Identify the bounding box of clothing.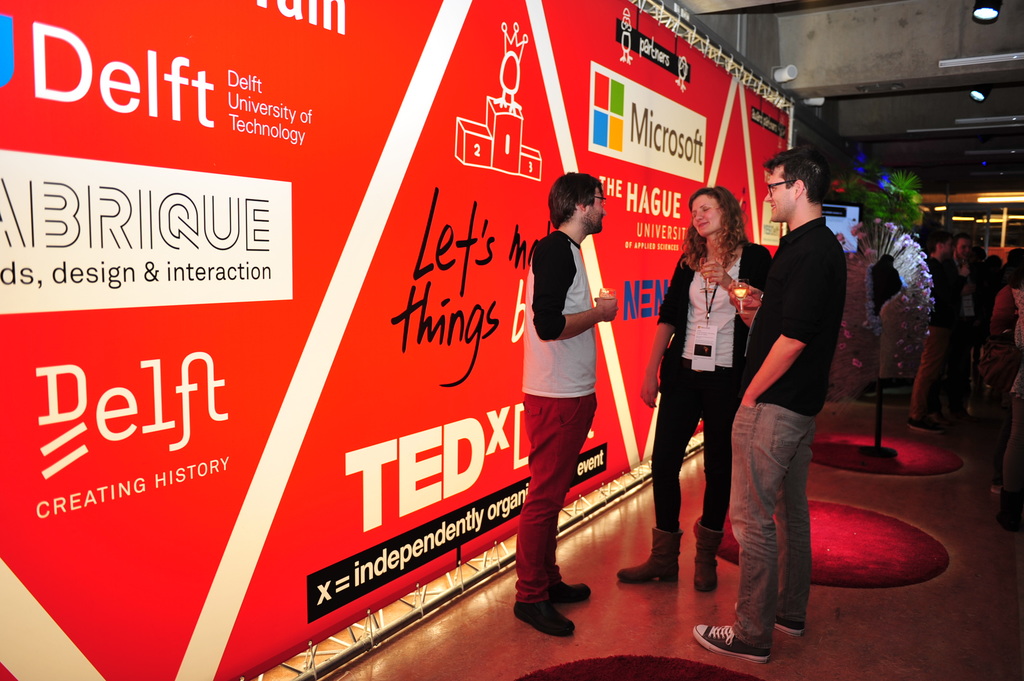
crop(987, 268, 1001, 326).
